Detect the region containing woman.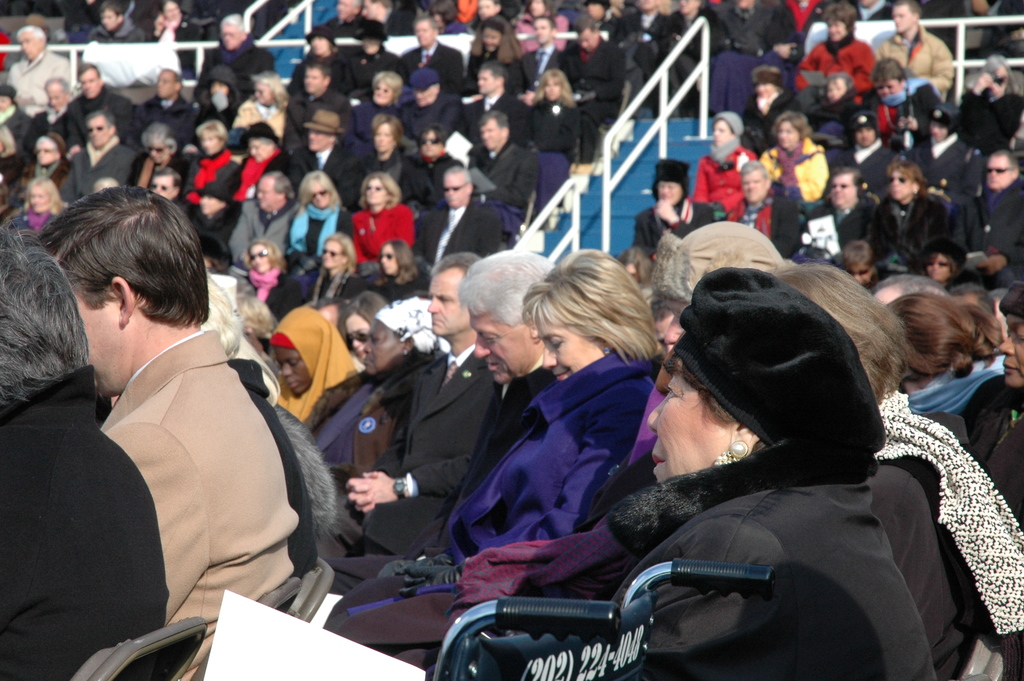
477/268/972/680.
